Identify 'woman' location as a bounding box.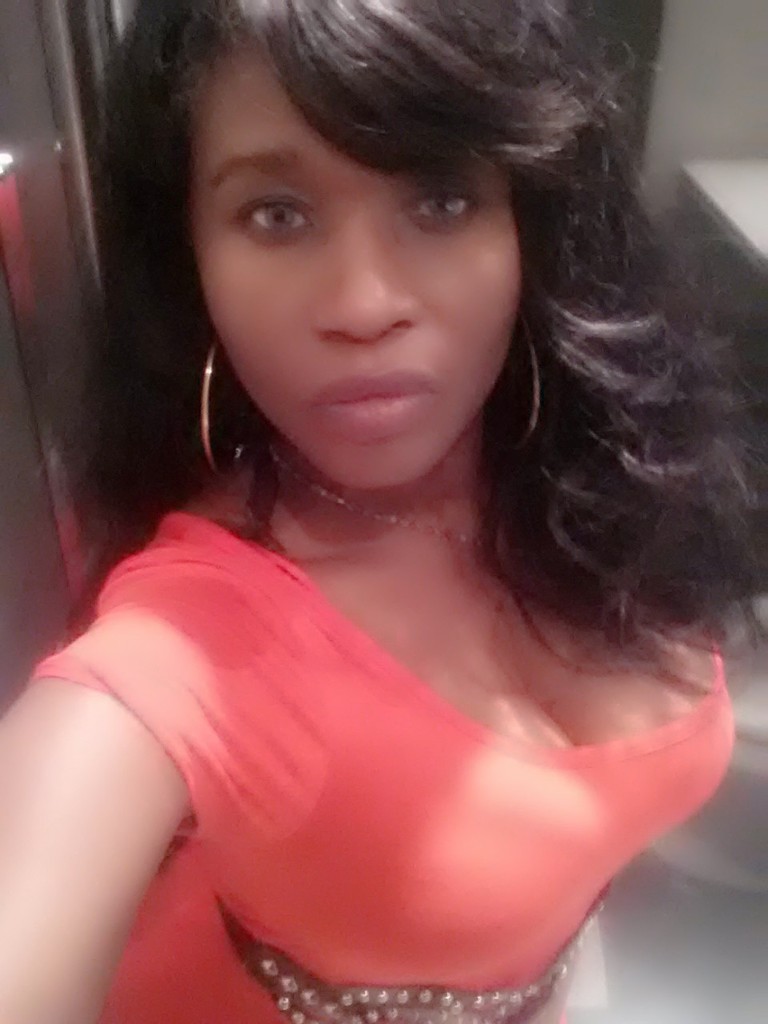
2 3 767 994.
